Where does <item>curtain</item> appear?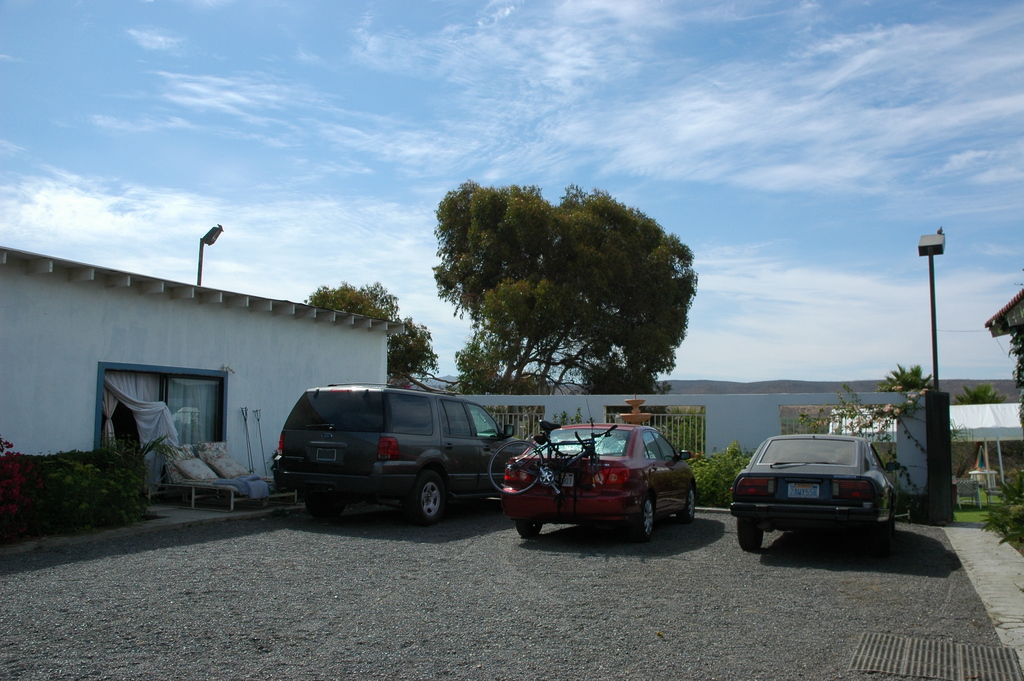
Appears at (left=169, top=377, right=220, bottom=445).
